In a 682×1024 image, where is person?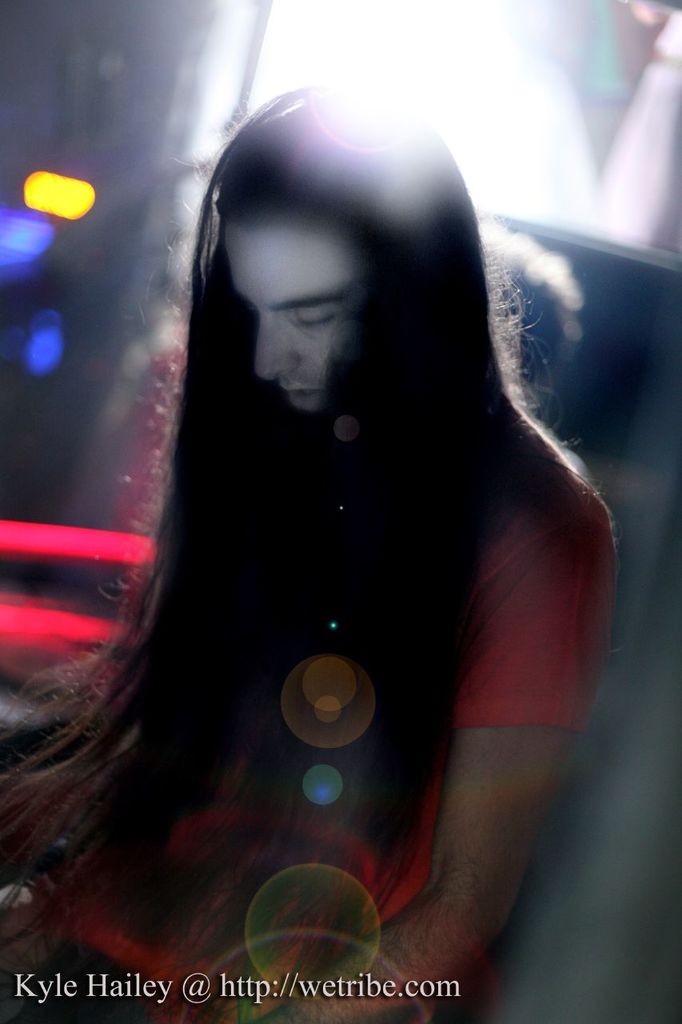
pyautogui.locateOnScreen(0, 70, 622, 1018).
